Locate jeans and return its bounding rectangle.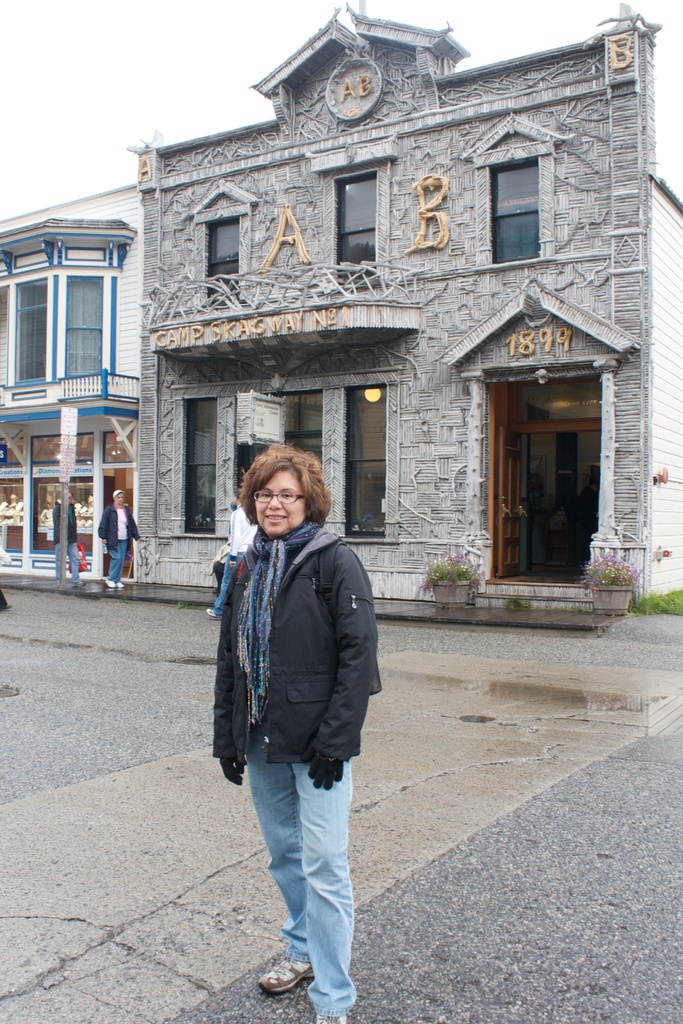
<region>234, 742, 359, 997</region>.
